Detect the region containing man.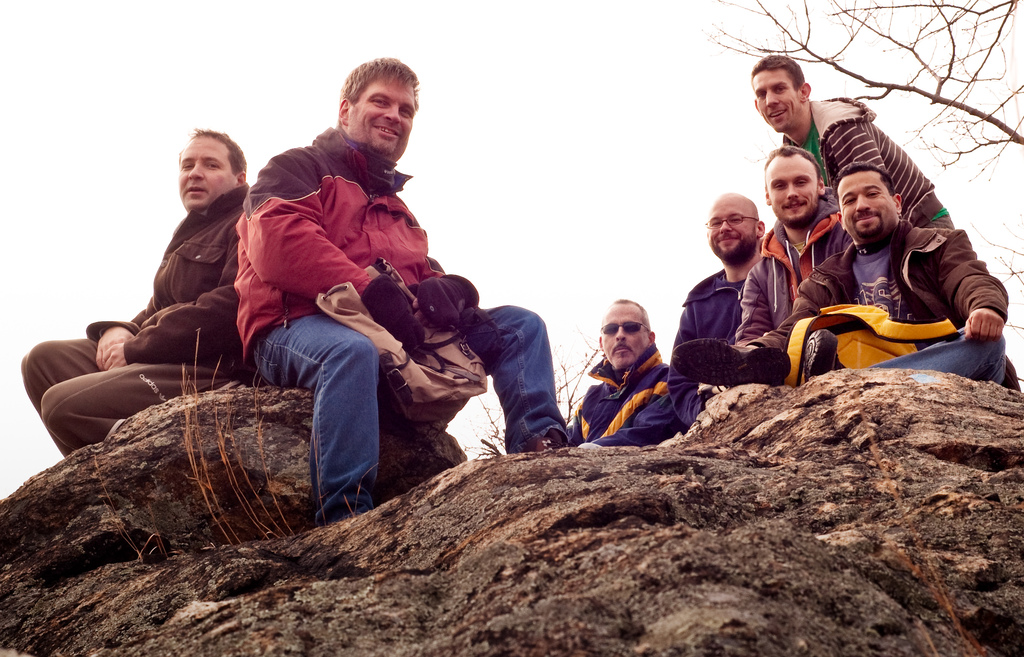
x1=670, y1=160, x2=1010, y2=386.
